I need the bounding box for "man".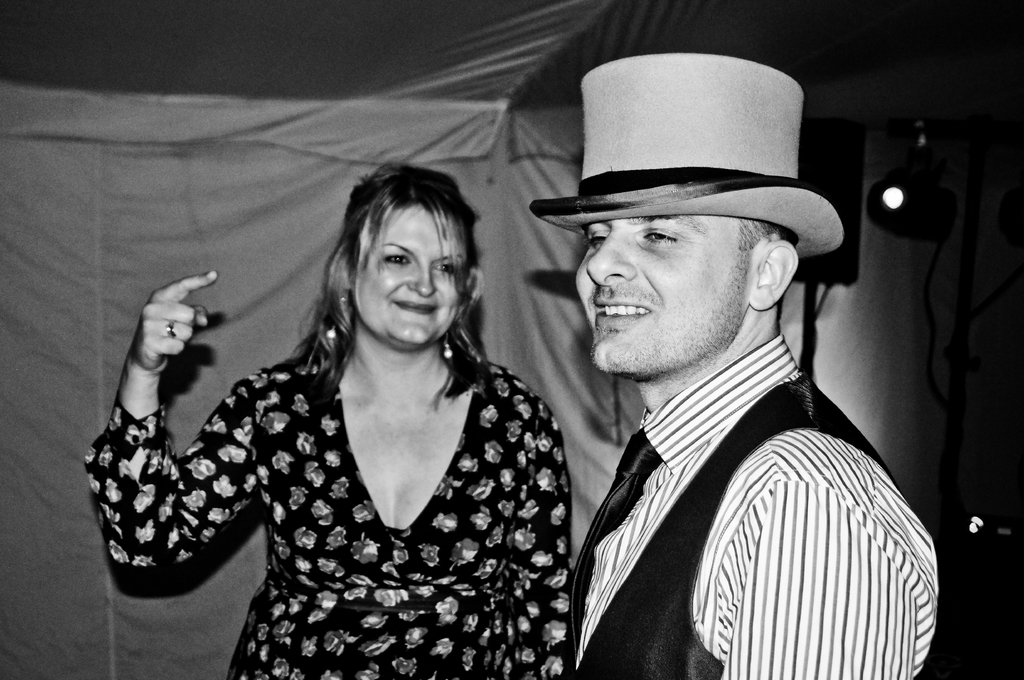
Here it is: [536, 52, 945, 679].
